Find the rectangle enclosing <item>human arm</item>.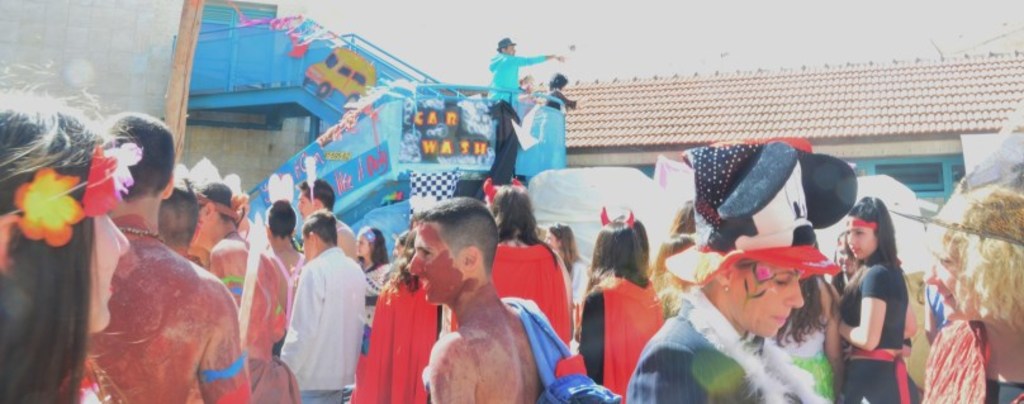
843:261:897:357.
